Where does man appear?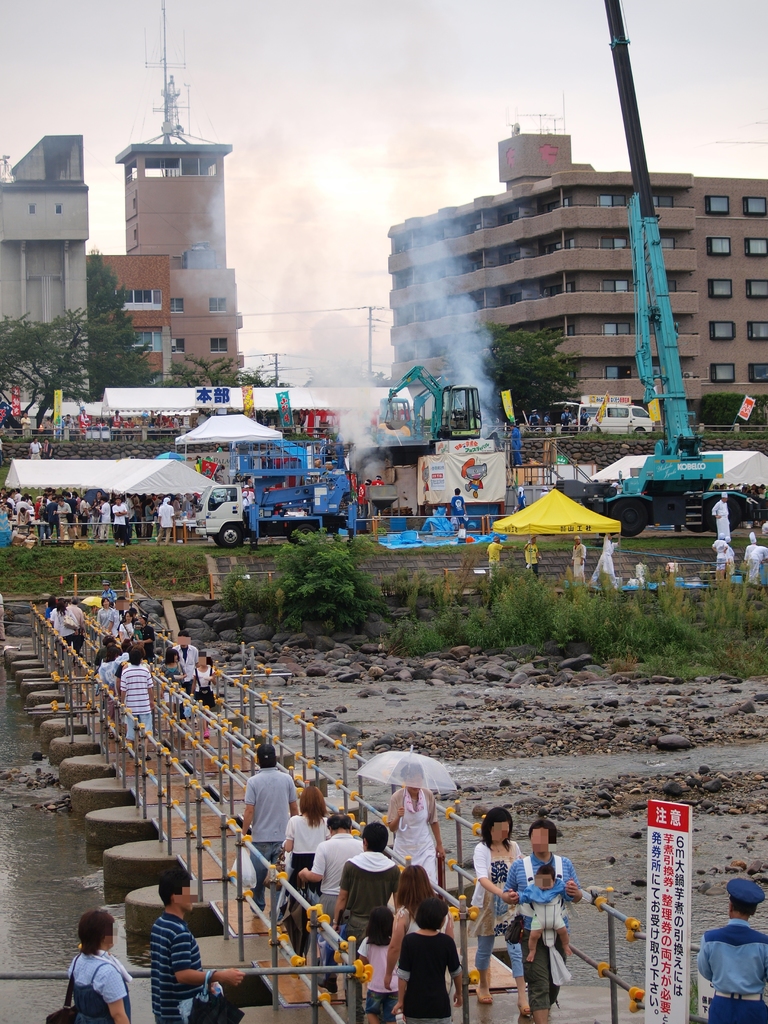
Appears at {"x1": 697, "y1": 874, "x2": 767, "y2": 1023}.
